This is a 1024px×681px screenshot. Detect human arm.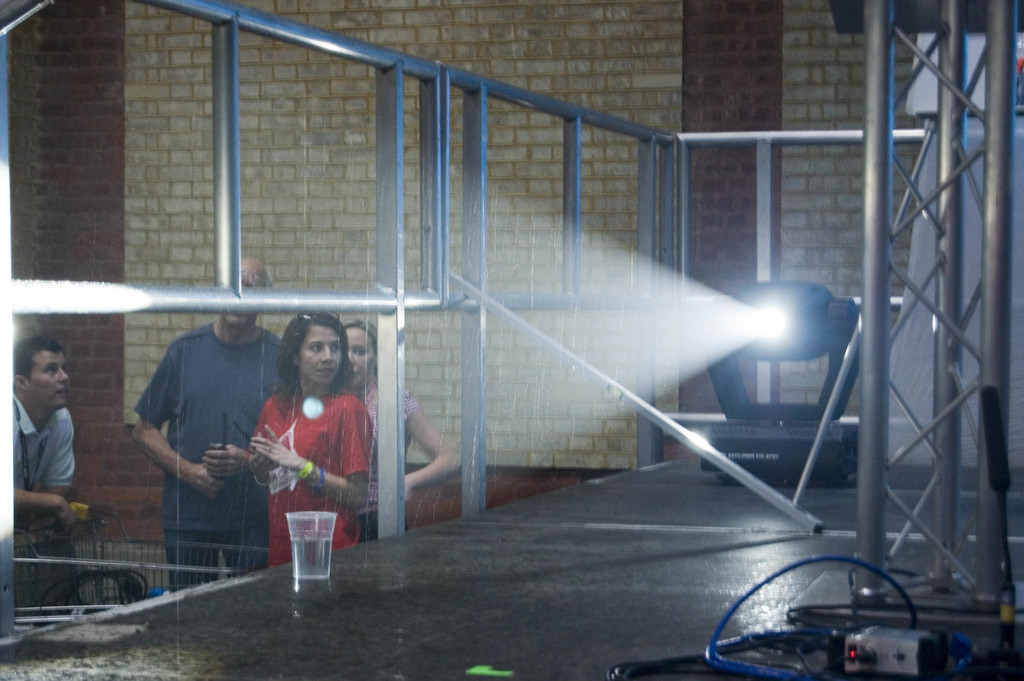
Rect(199, 434, 244, 484).
